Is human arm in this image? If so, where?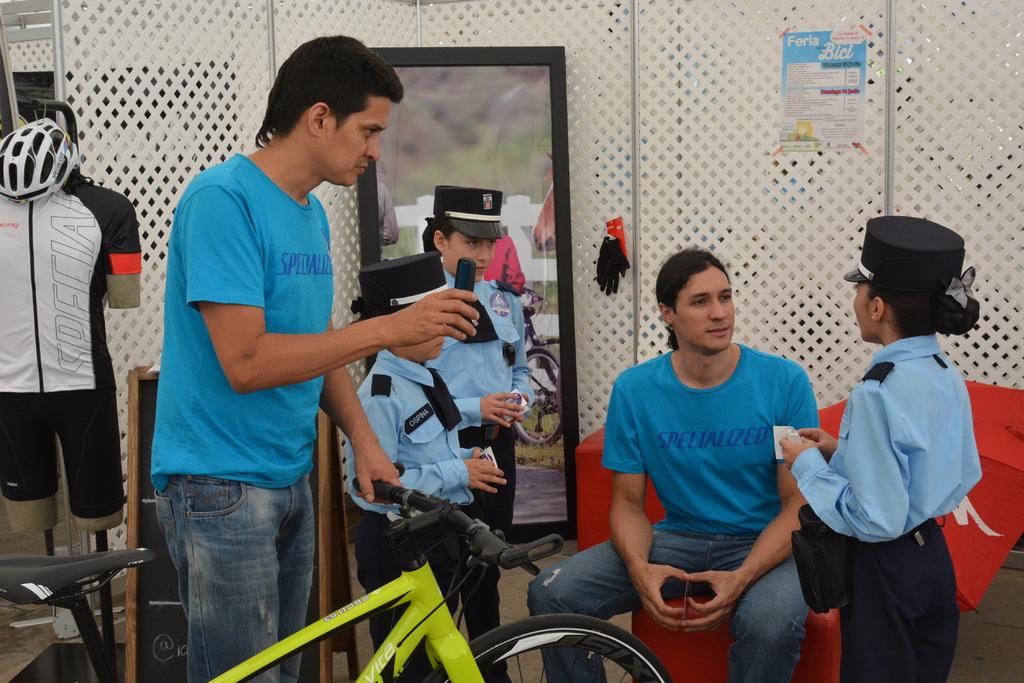
Yes, at pyautogui.locateOnScreen(446, 396, 521, 428).
